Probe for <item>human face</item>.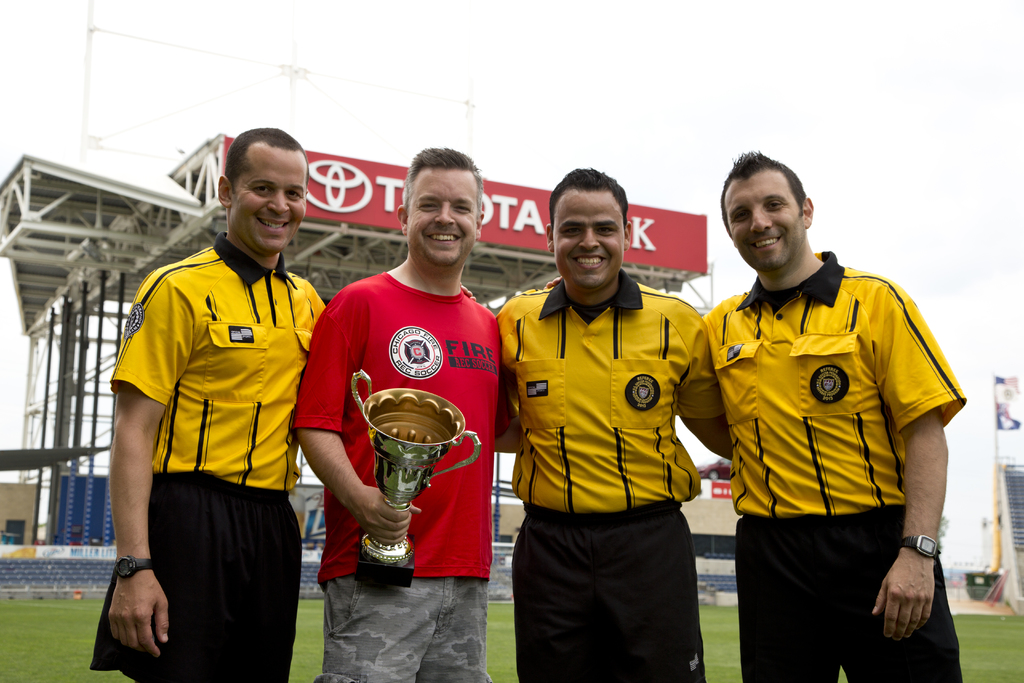
Probe result: pyautogui.locateOnScreen(557, 189, 624, 292).
